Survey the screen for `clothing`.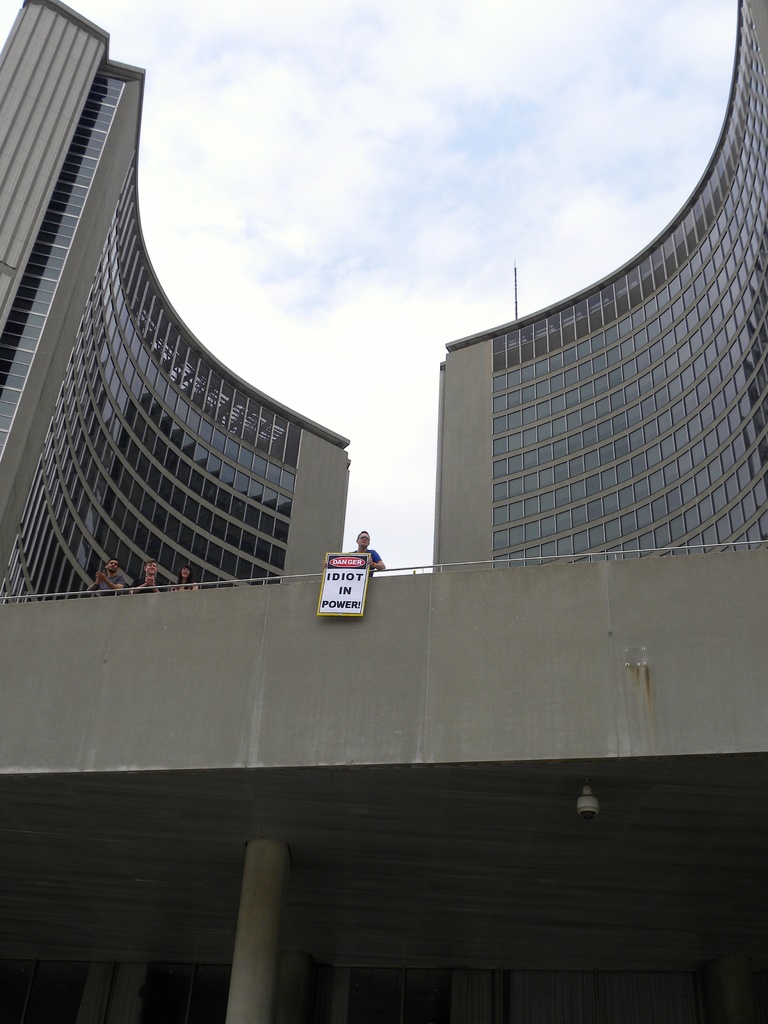
Survey found: <box>349,548,382,577</box>.
